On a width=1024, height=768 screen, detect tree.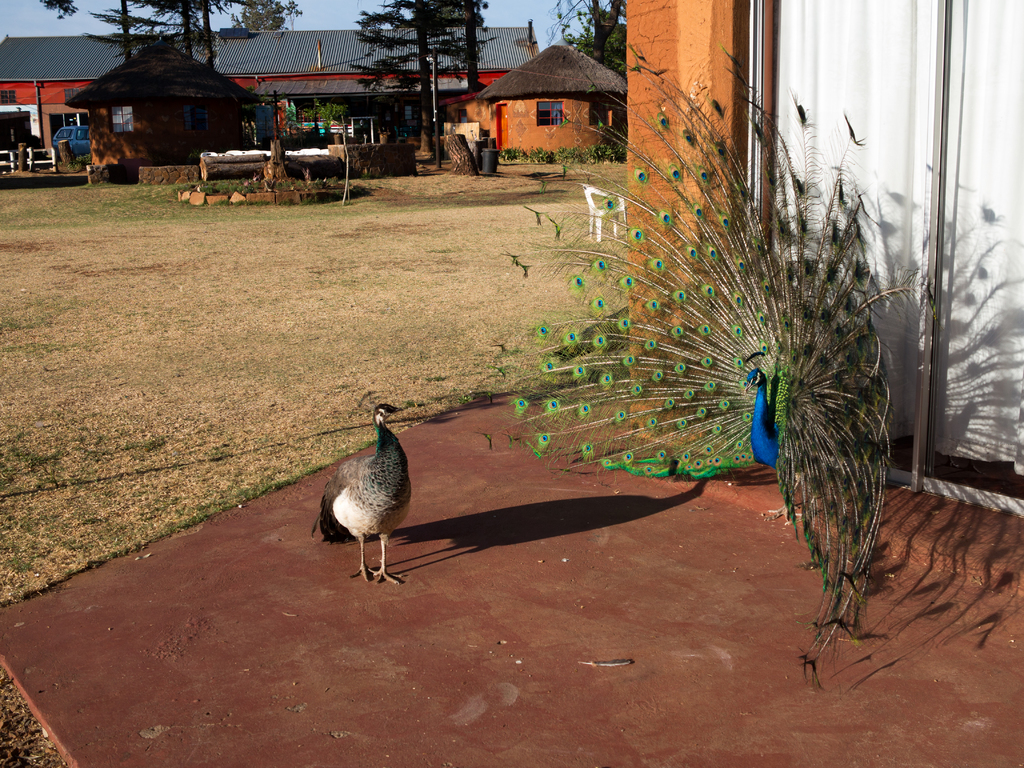
{"left": 451, "top": 0, "right": 498, "bottom": 90}.
